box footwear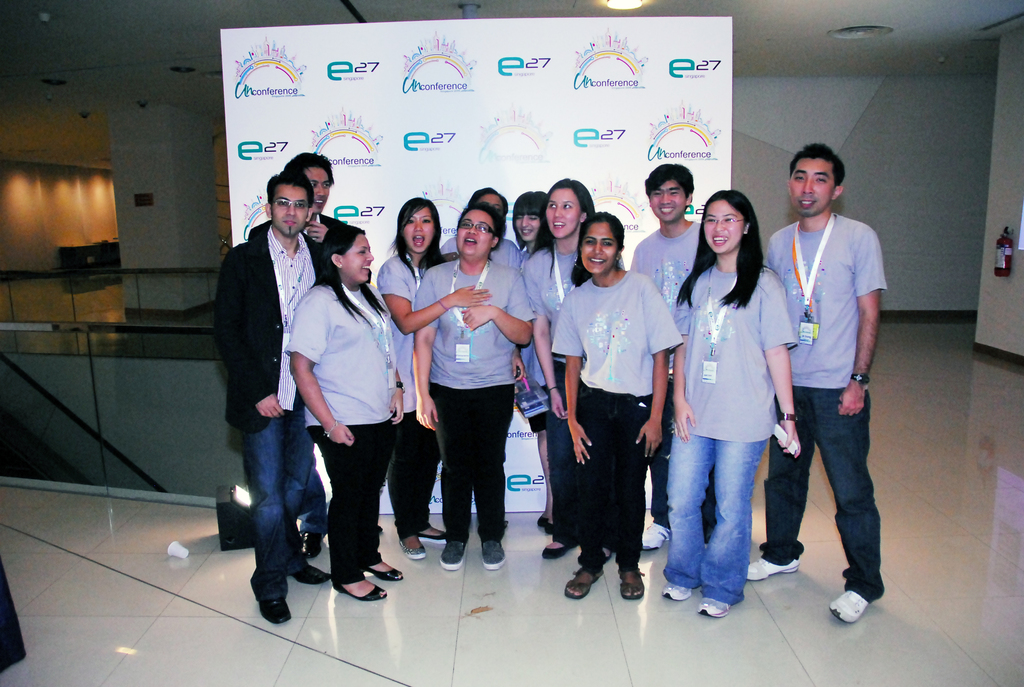
region(366, 567, 405, 582)
